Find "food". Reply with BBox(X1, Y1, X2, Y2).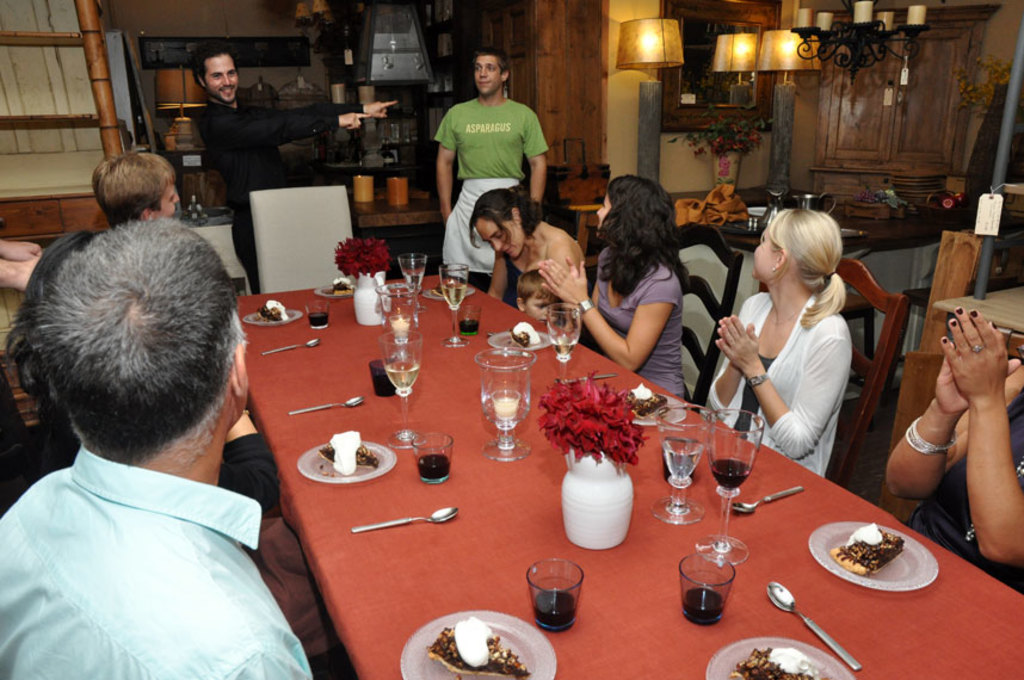
BBox(258, 298, 290, 324).
